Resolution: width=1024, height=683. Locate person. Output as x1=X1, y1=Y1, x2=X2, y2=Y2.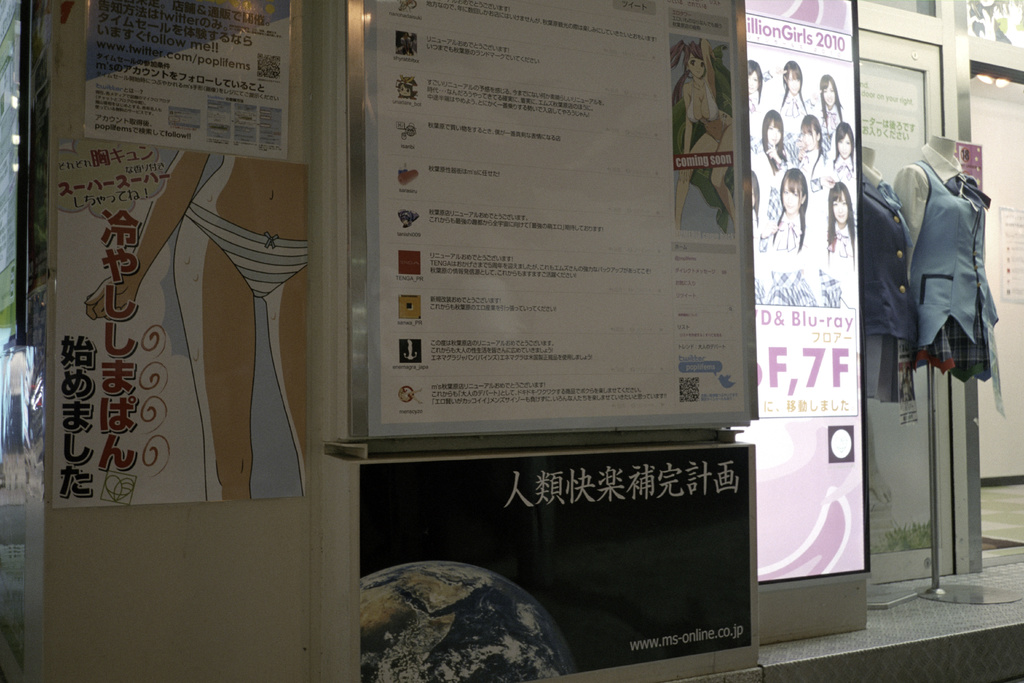
x1=831, y1=184, x2=859, y2=261.
